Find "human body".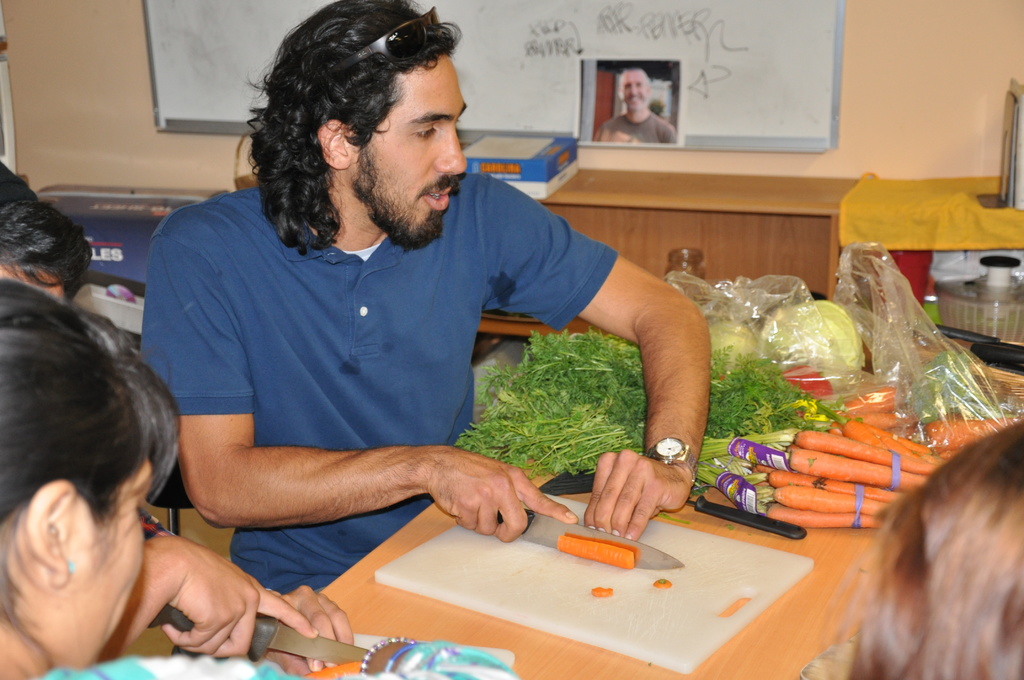
95,528,355,677.
